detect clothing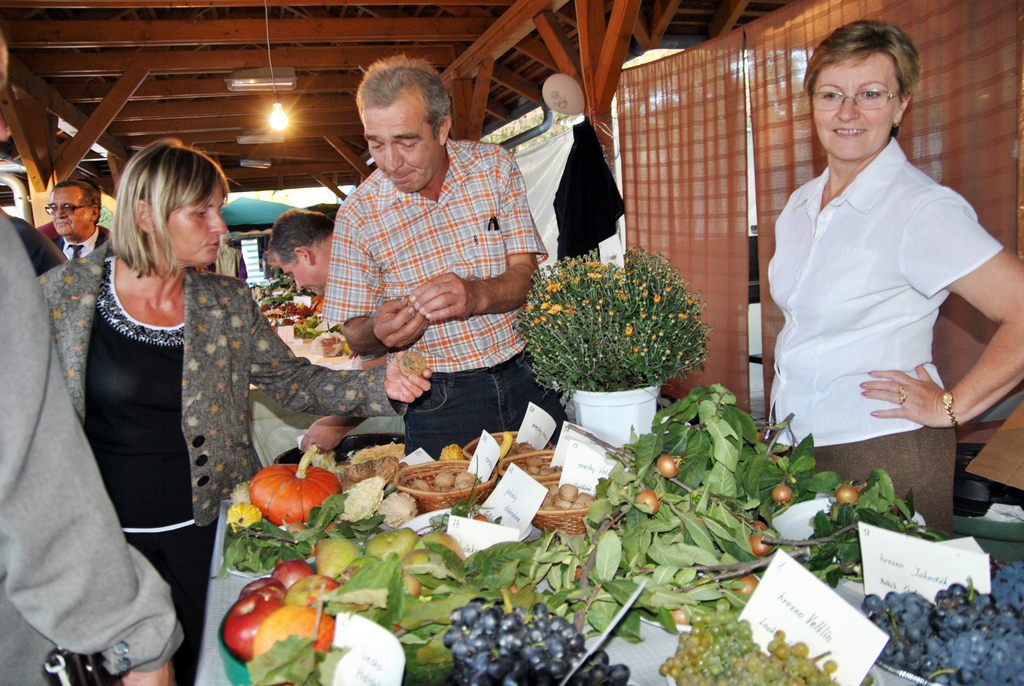
BBox(0, 209, 186, 685)
